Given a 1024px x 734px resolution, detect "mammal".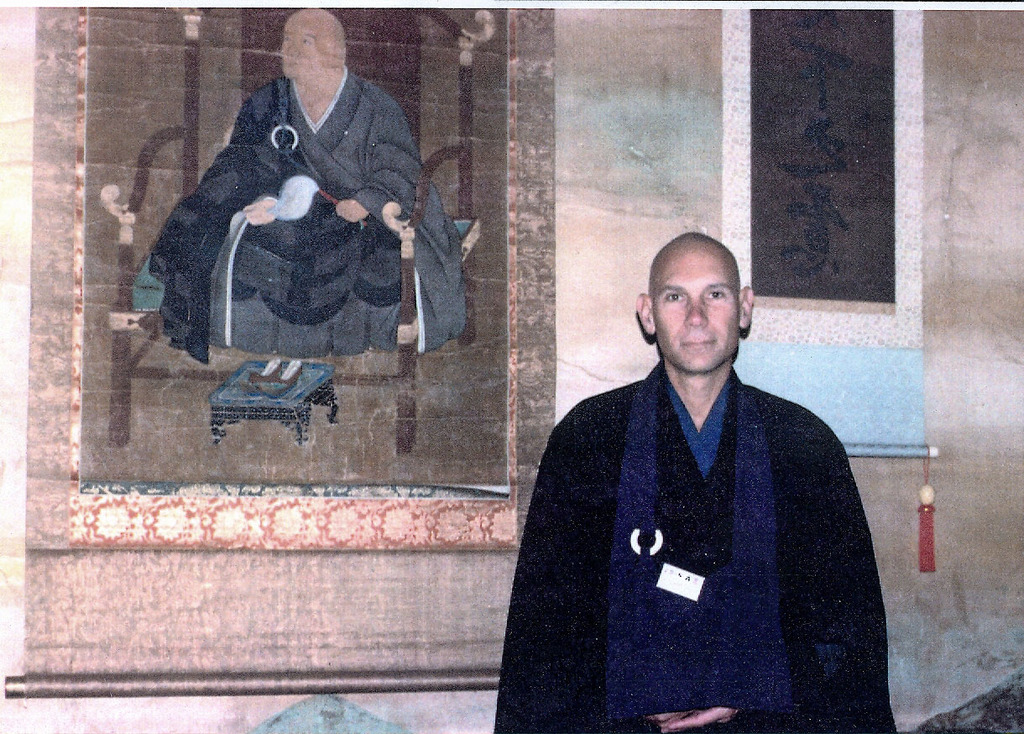
region(132, 11, 465, 359).
